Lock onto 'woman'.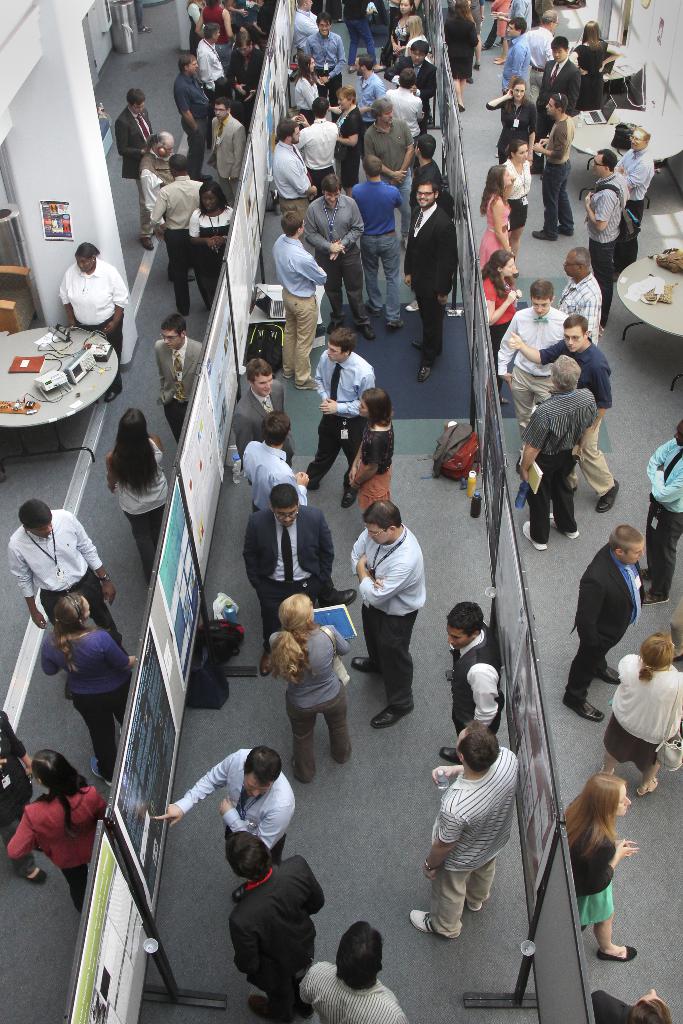
Locked: 500/138/534/252.
